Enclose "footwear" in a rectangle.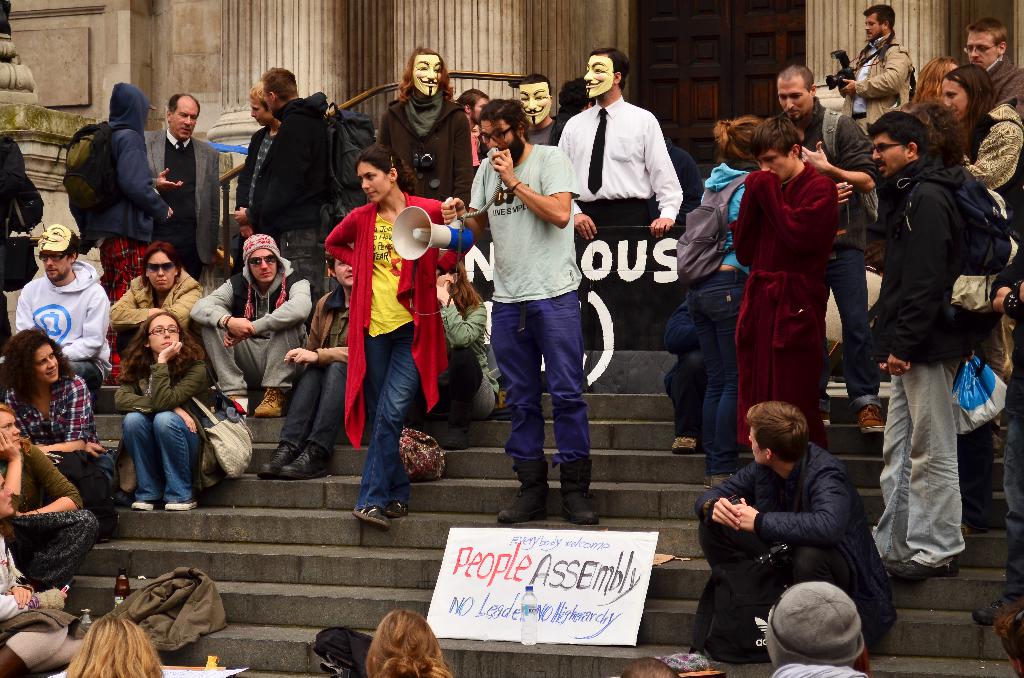
box=[888, 559, 964, 579].
